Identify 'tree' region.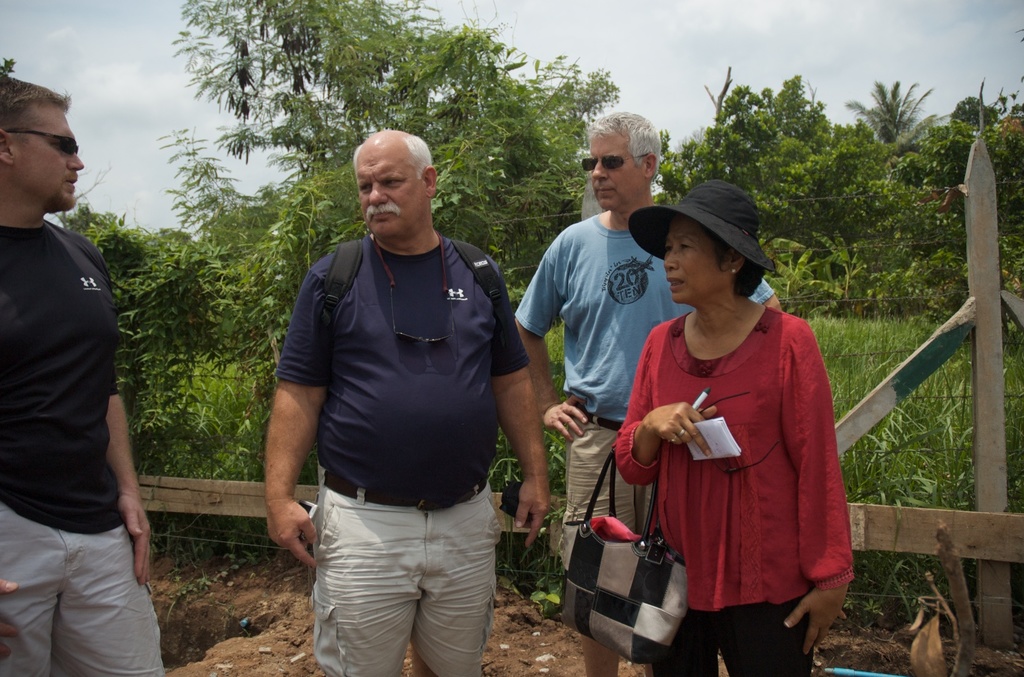
Region: {"left": 844, "top": 78, "right": 951, "bottom": 142}.
